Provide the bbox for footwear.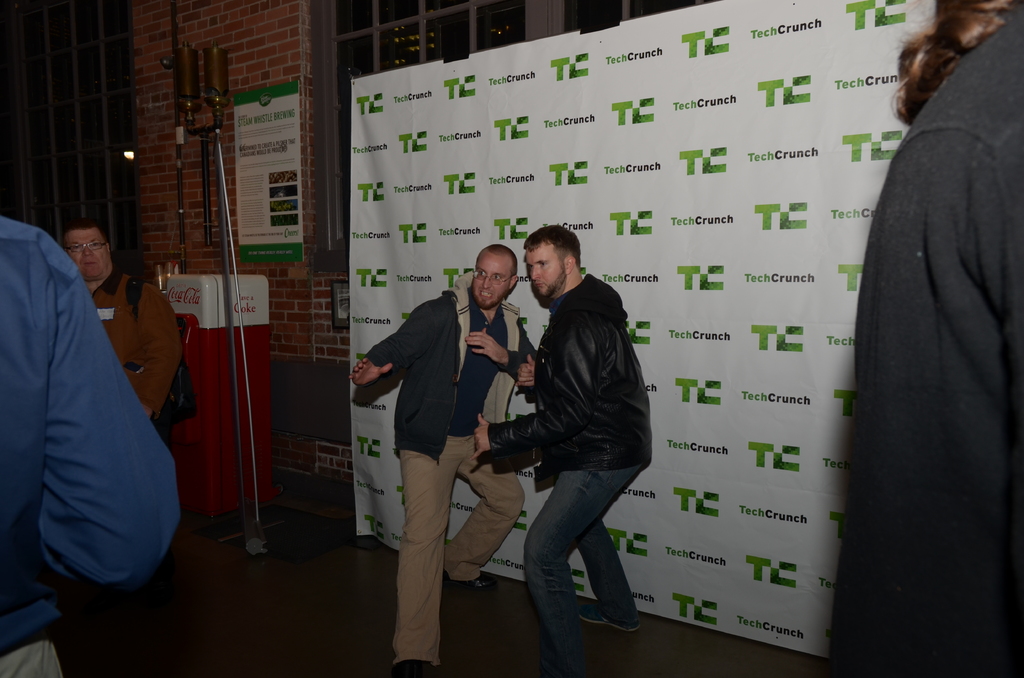
<region>449, 575, 492, 590</region>.
